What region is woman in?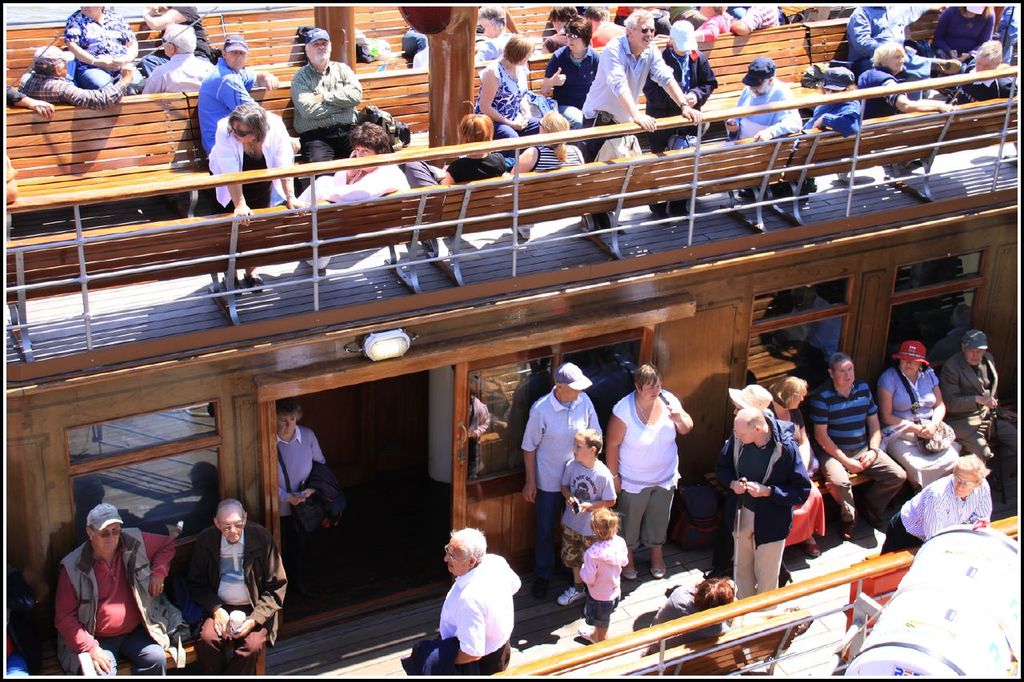
rect(473, 36, 558, 160).
